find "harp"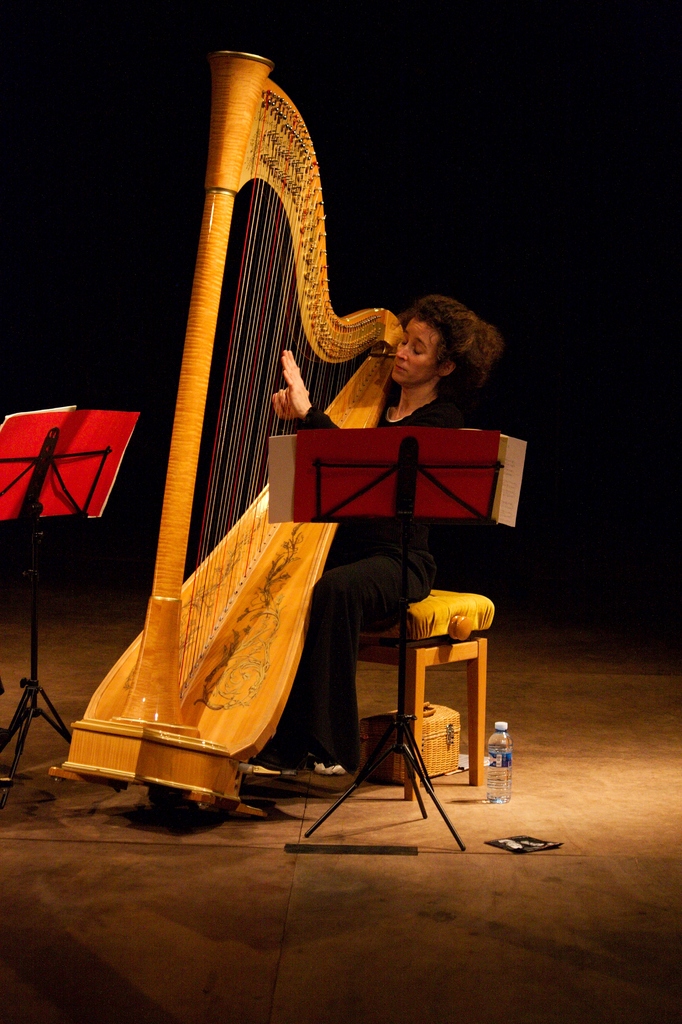
left=51, top=45, right=400, bottom=808
